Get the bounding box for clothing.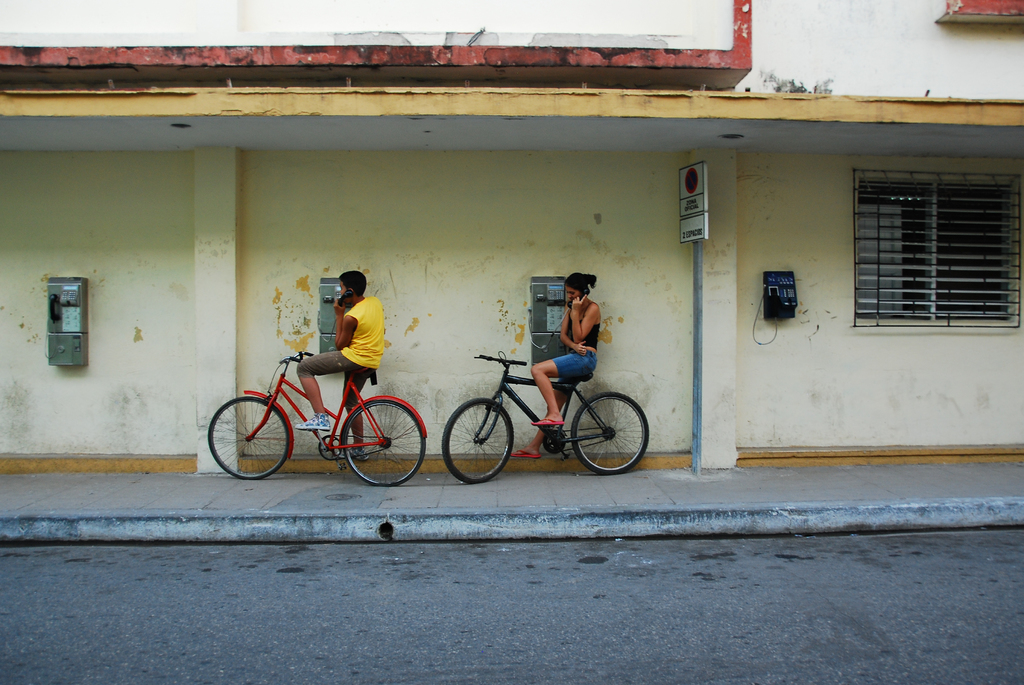
left=315, top=280, right=383, bottom=394.
